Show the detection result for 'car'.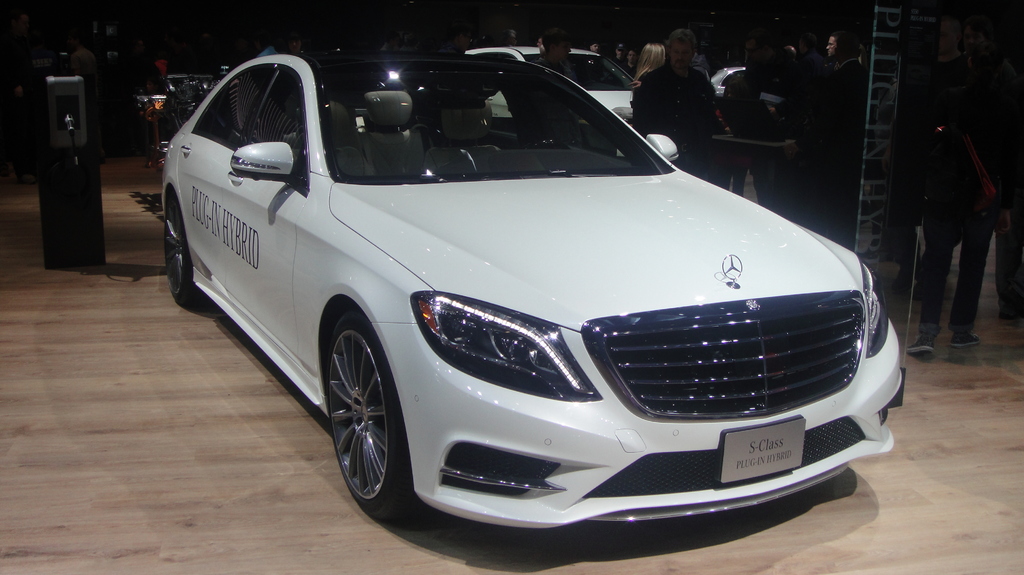
box(151, 49, 903, 517).
